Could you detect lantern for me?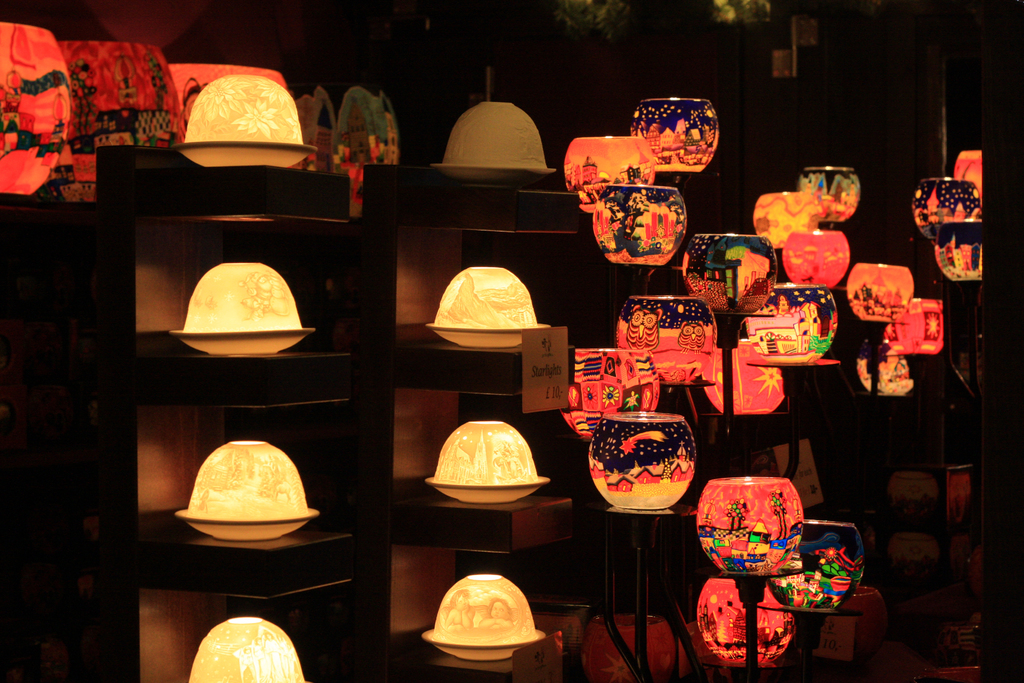
Detection result: pyautogui.locateOnScreen(563, 135, 653, 211).
